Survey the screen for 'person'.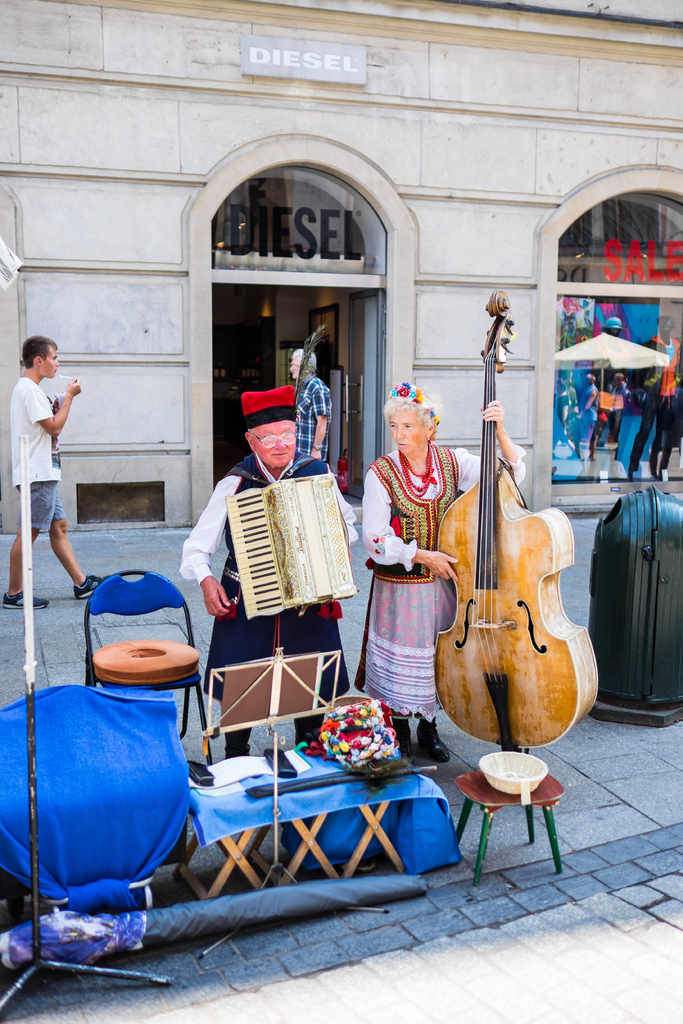
Survey found: [179, 386, 358, 758].
